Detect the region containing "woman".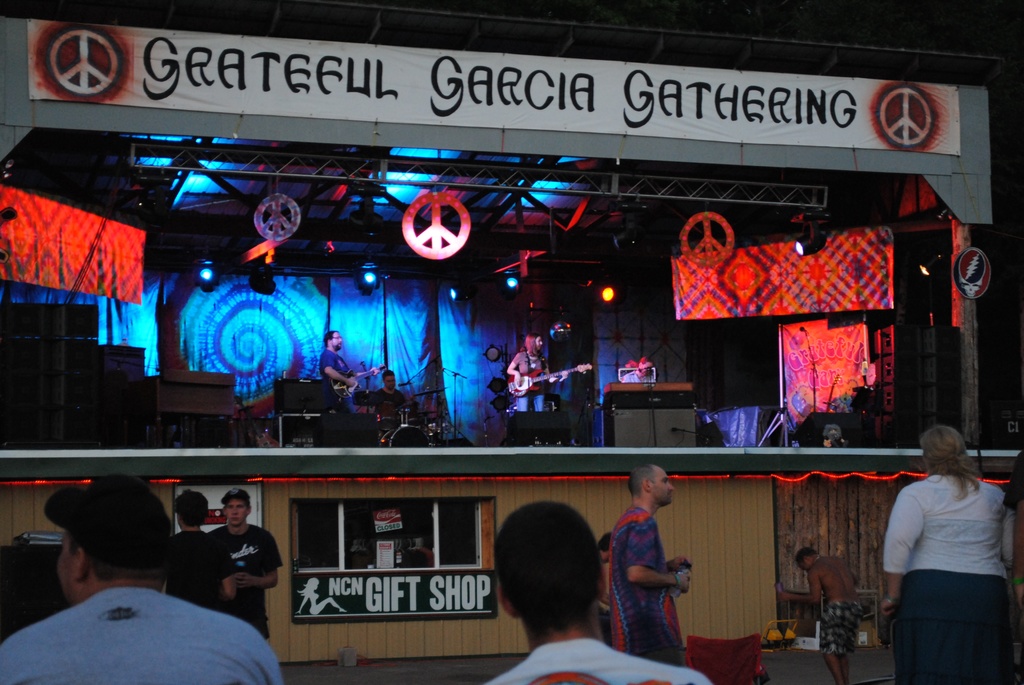
[868,413,1011,684].
